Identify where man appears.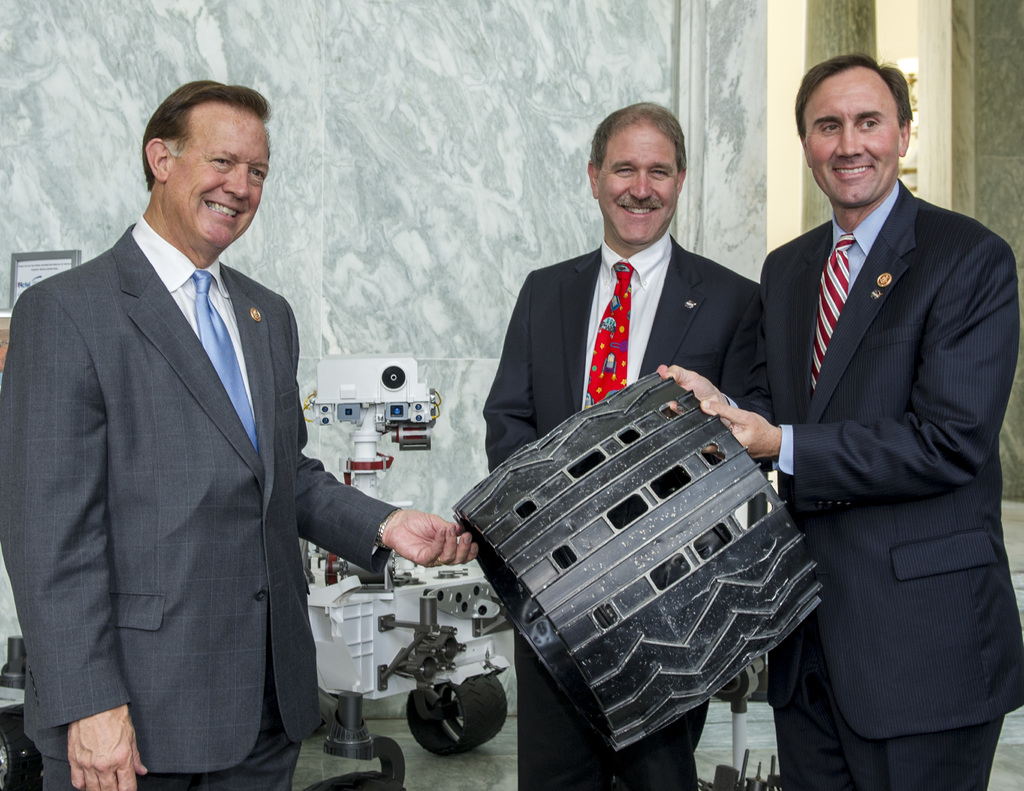
Appears at bbox=[19, 57, 382, 790].
